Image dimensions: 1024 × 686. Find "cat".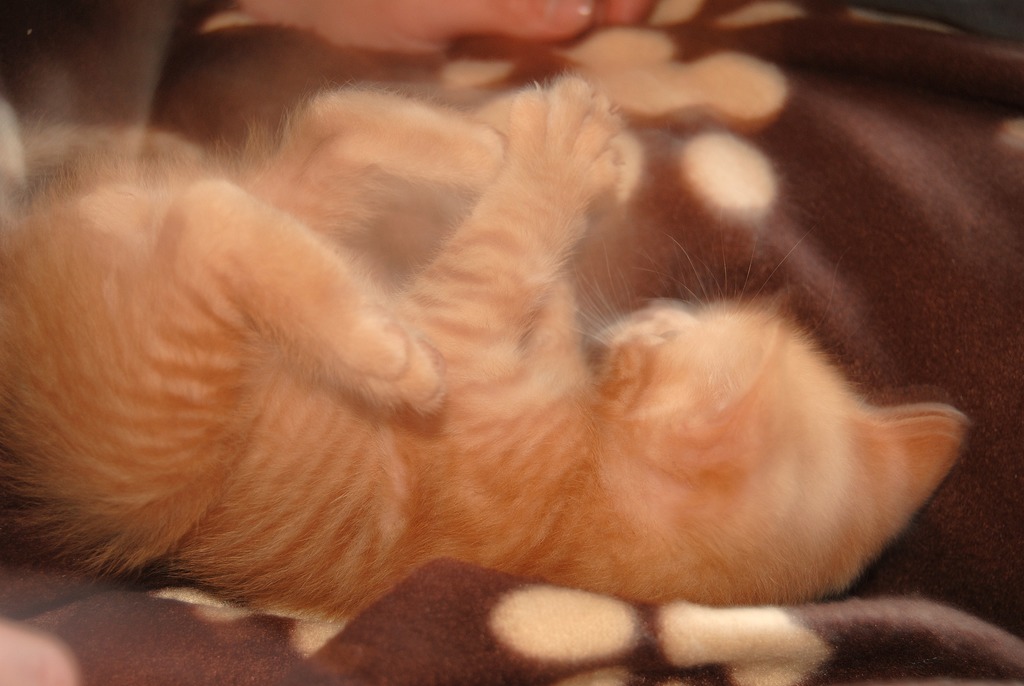
select_region(0, 55, 973, 655).
